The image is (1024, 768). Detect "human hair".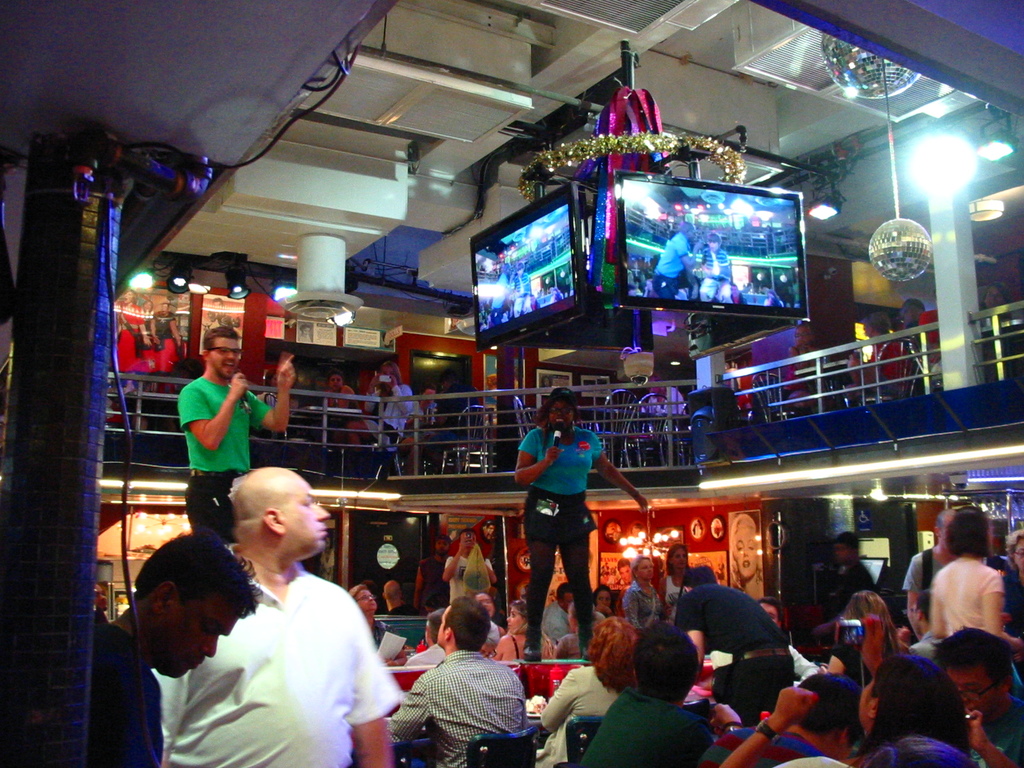
Detection: BBox(797, 674, 858, 737).
